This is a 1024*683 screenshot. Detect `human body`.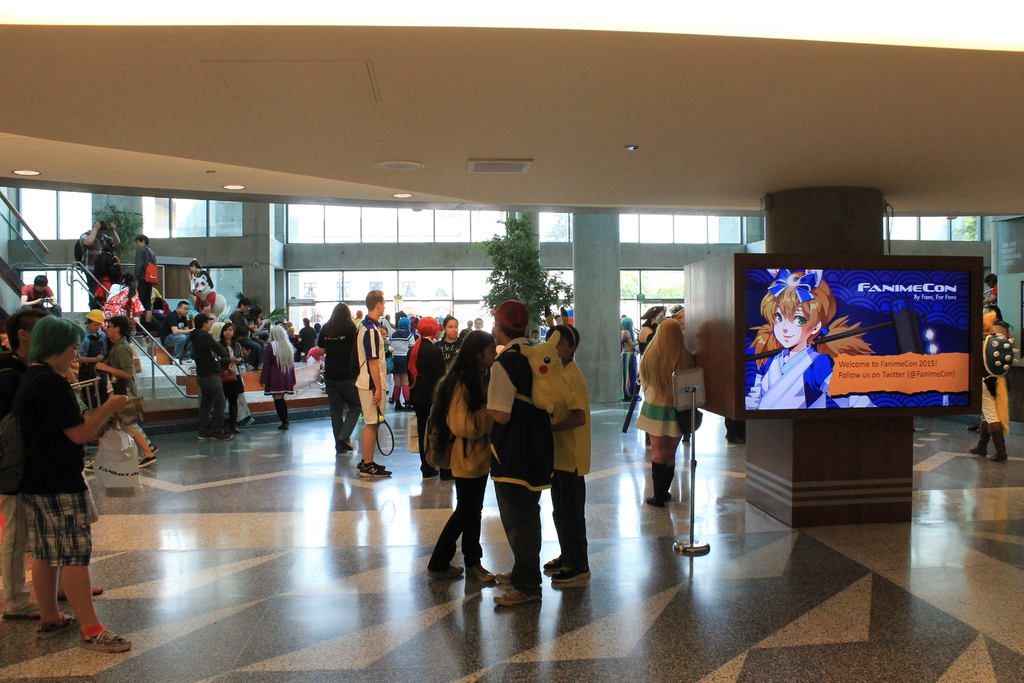
bbox=[77, 317, 157, 472].
